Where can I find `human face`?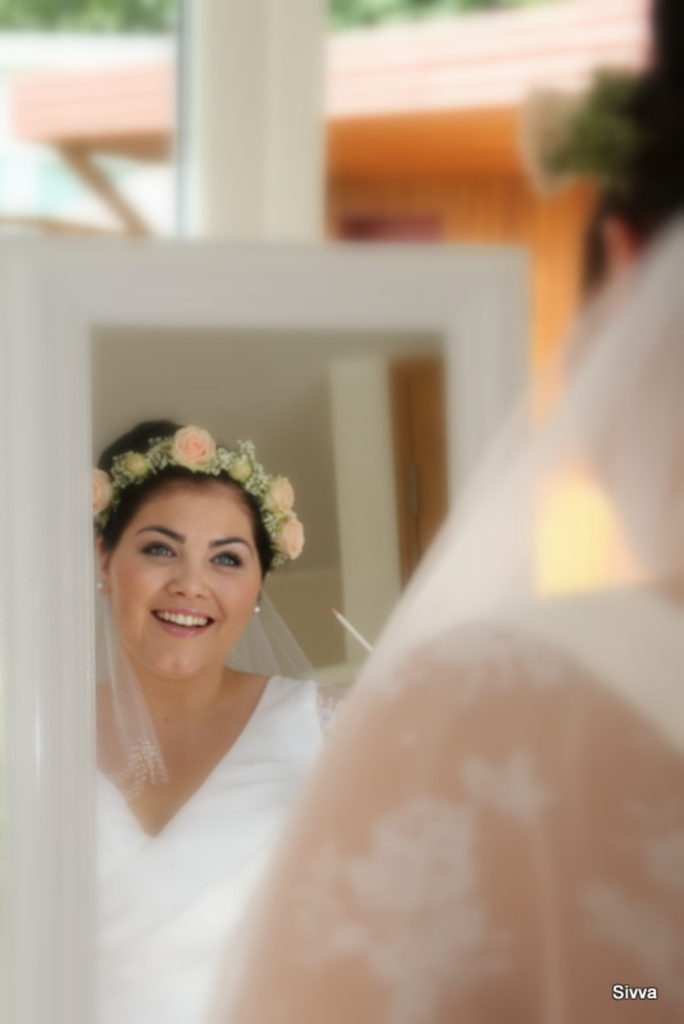
You can find it at left=113, top=484, right=261, bottom=682.
